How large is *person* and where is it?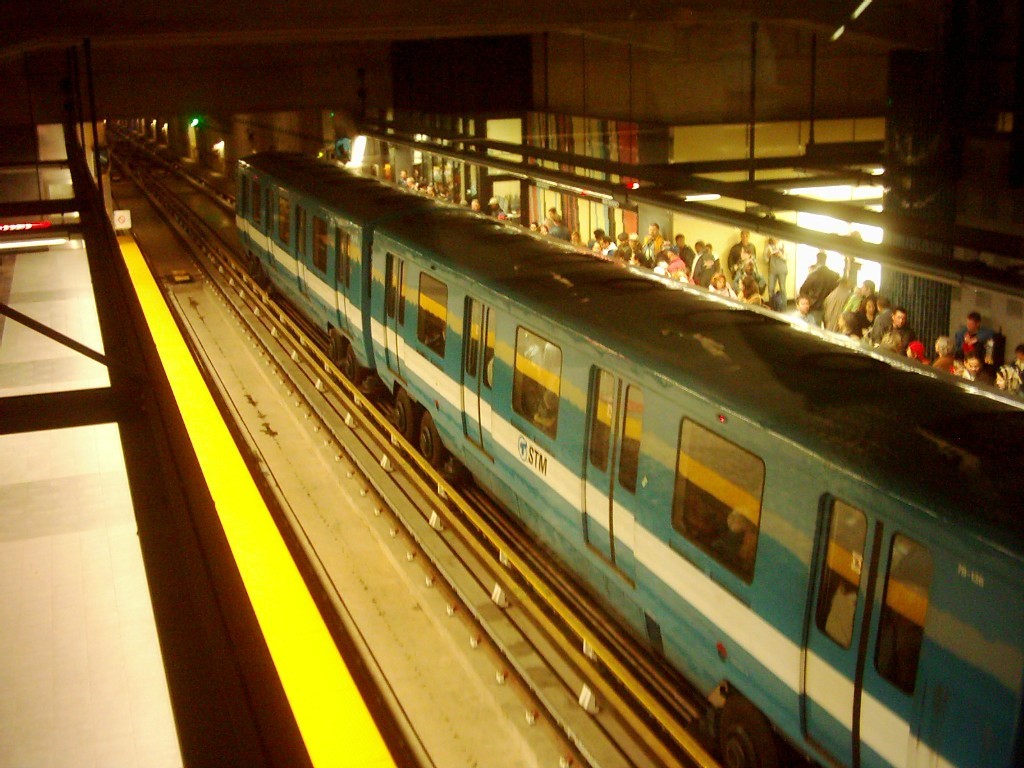
Bounding box: <region>393, 160, 513, 218</region>.
